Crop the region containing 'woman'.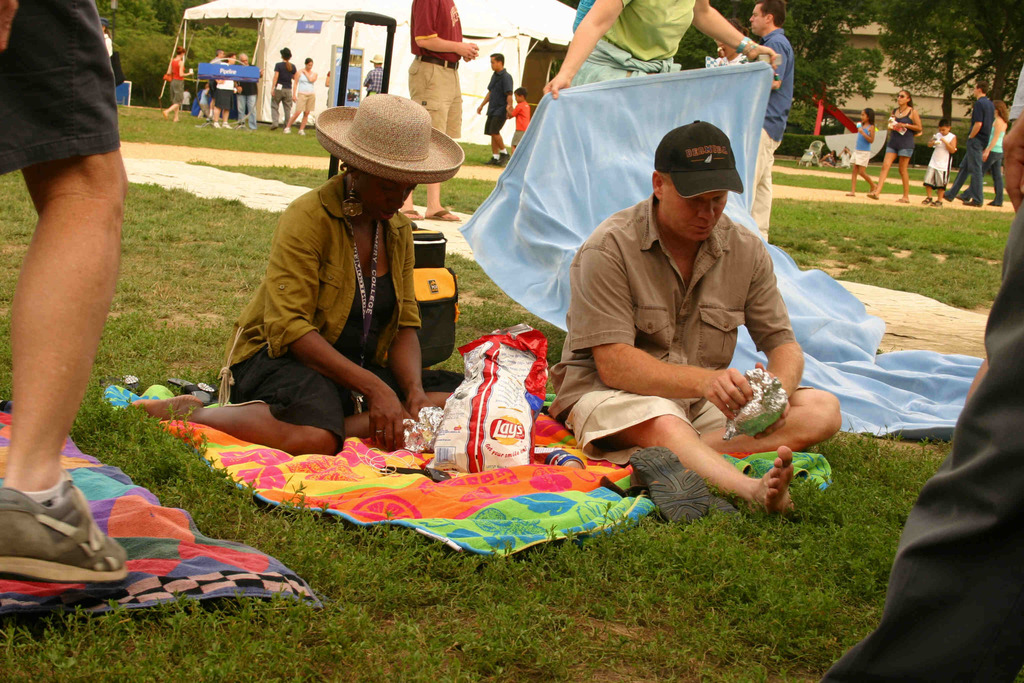
Crop region: crop(123, 90, 485, 460).
